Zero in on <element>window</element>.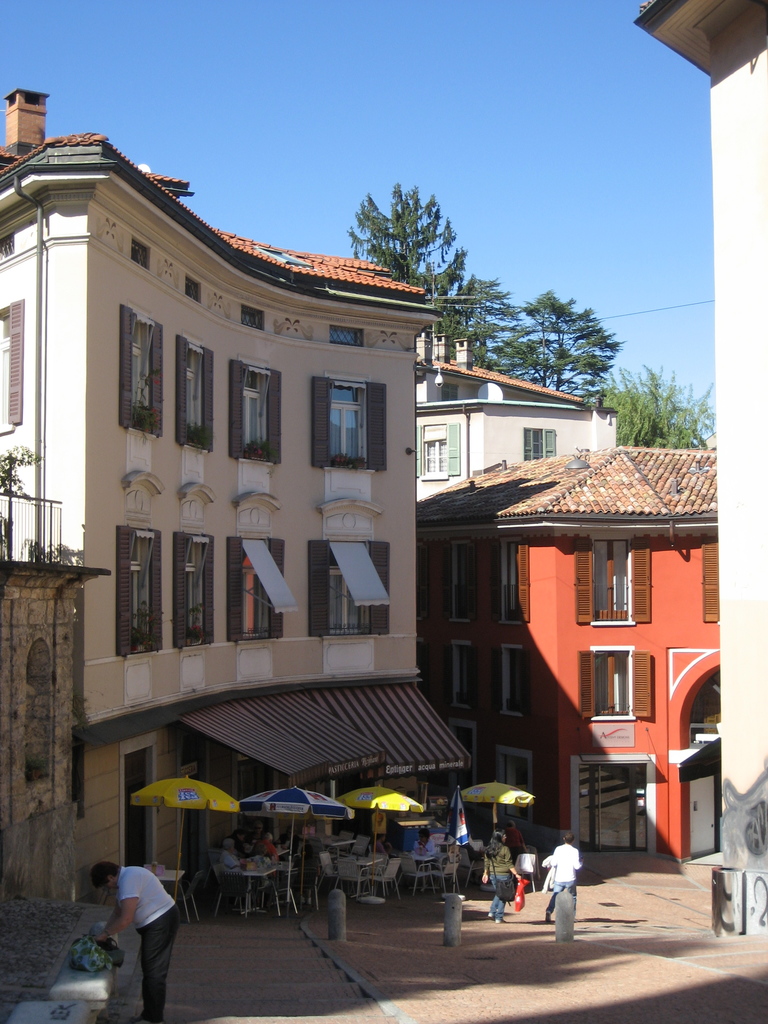
Zeroed in: <region>704, 537, 721, 627</region>.
